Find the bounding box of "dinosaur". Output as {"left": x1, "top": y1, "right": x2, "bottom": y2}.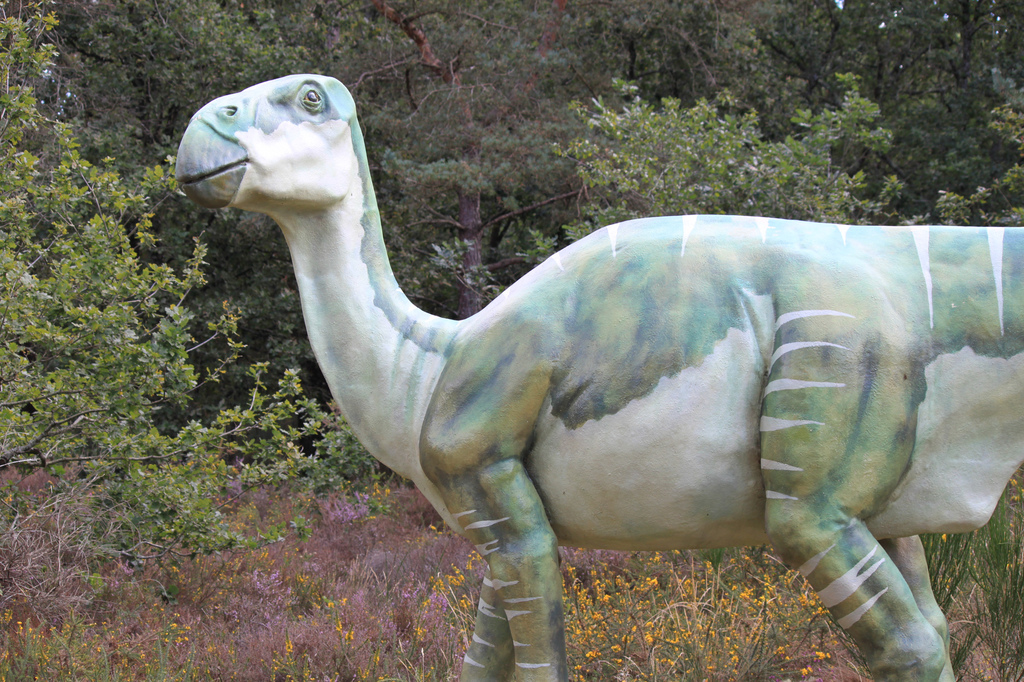
{"left": 171, "top": 70, "right": 1021, "bottom": 681}.
